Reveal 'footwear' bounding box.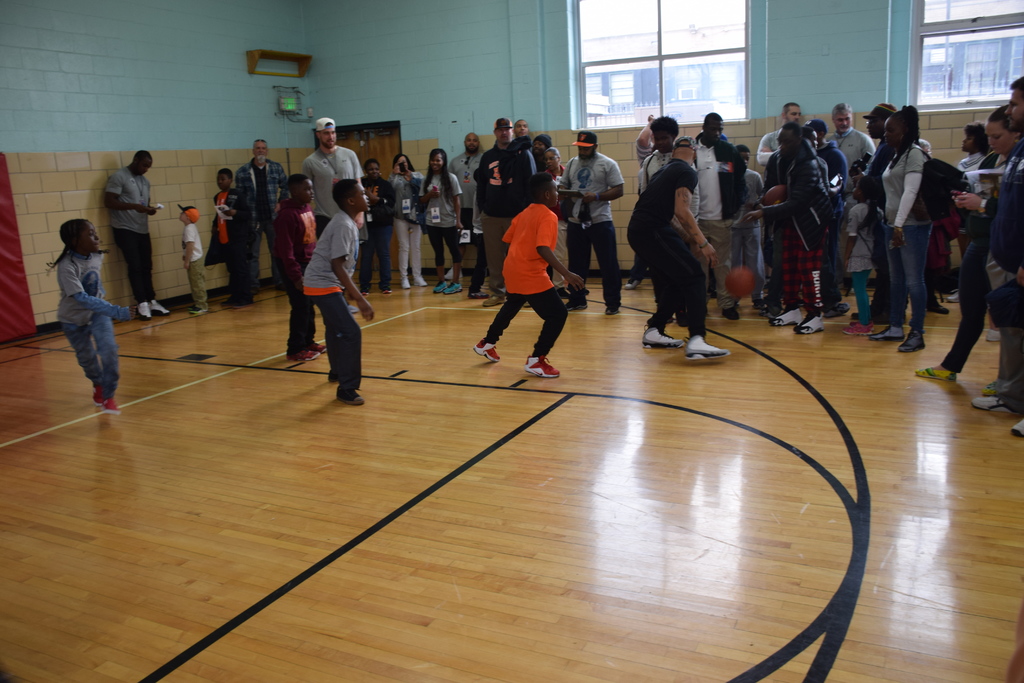
Revealed: (left=1009, top=419, right=1023, bottom=435).
